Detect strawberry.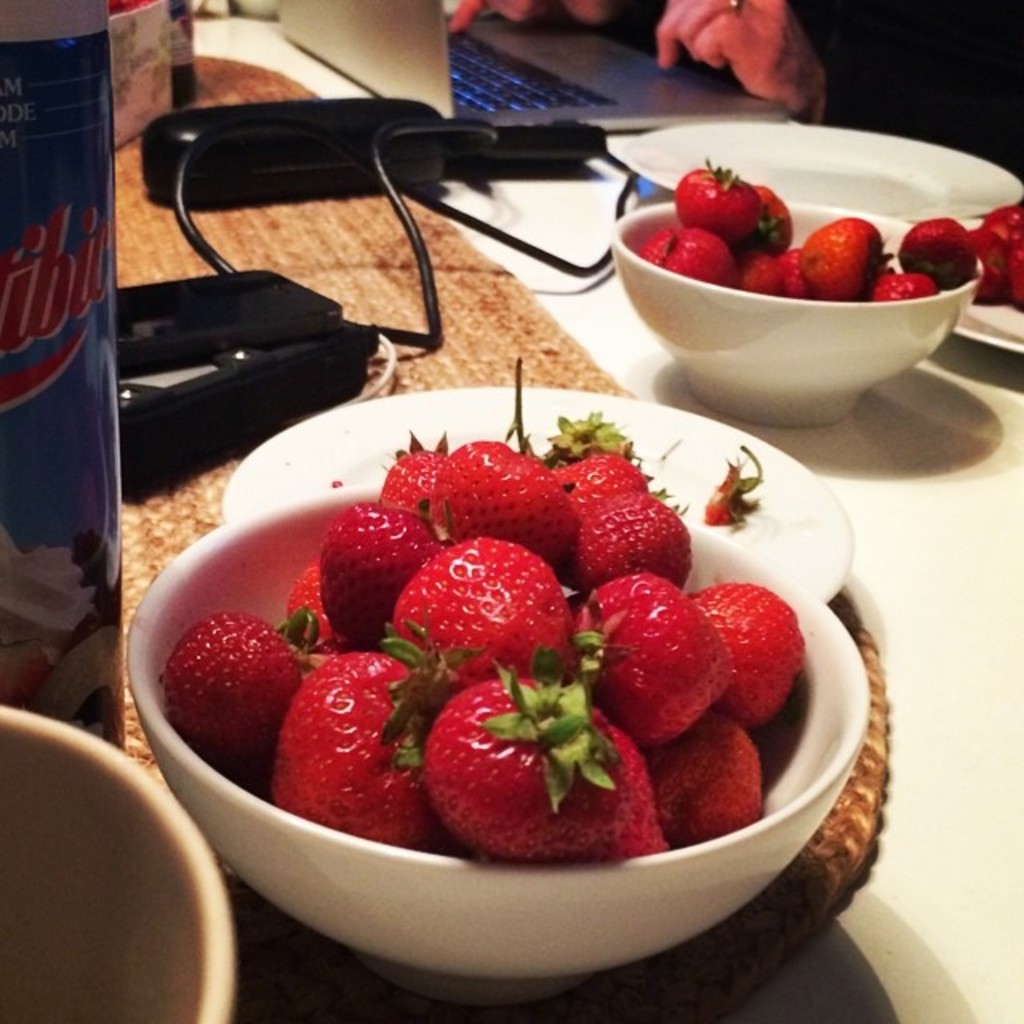
Detected at {"x1": 902, "y1": 197, "x2": 1003, "y2": 294}.
